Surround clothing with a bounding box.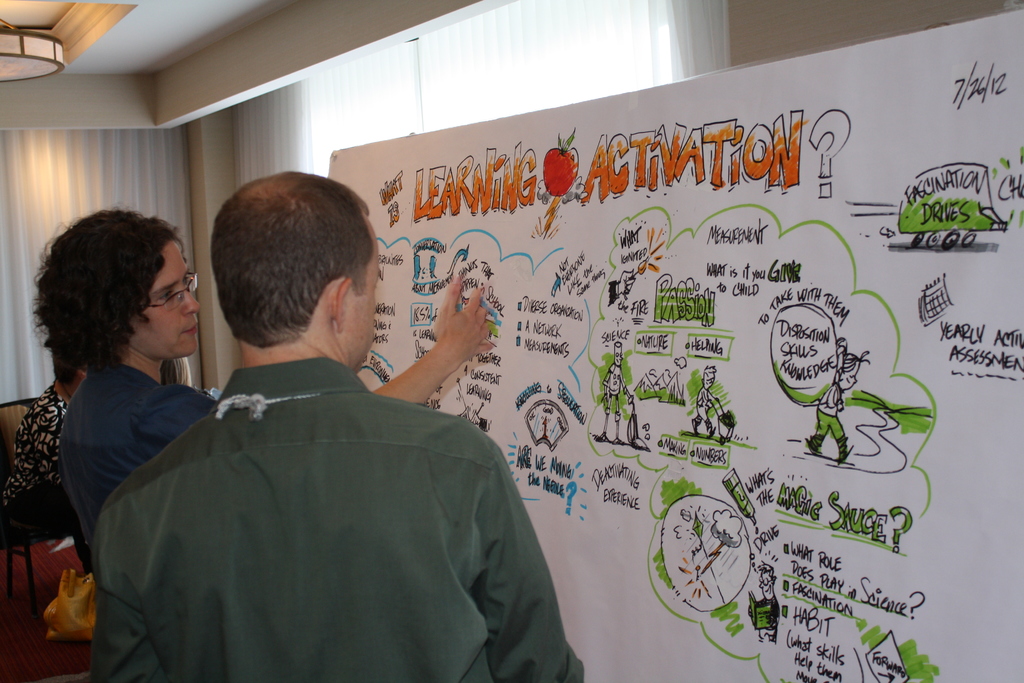
x1=0 y1=382 x2=81 y2=534.
